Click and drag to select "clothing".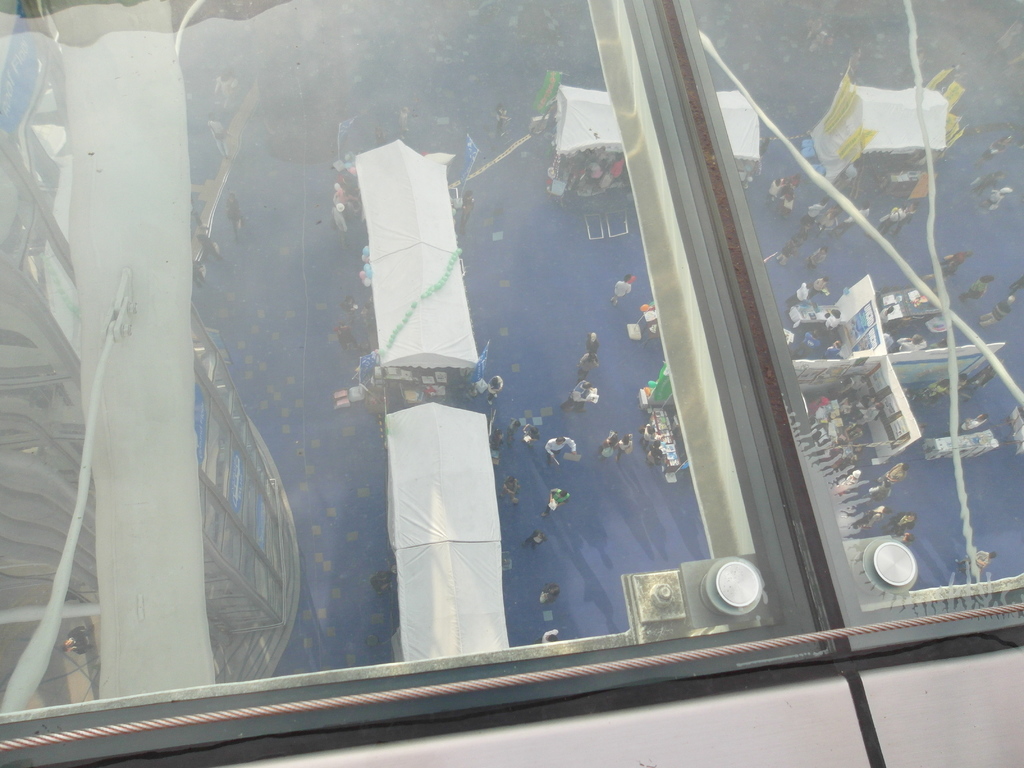
Selection: crop(897, 339, 927, 348).
